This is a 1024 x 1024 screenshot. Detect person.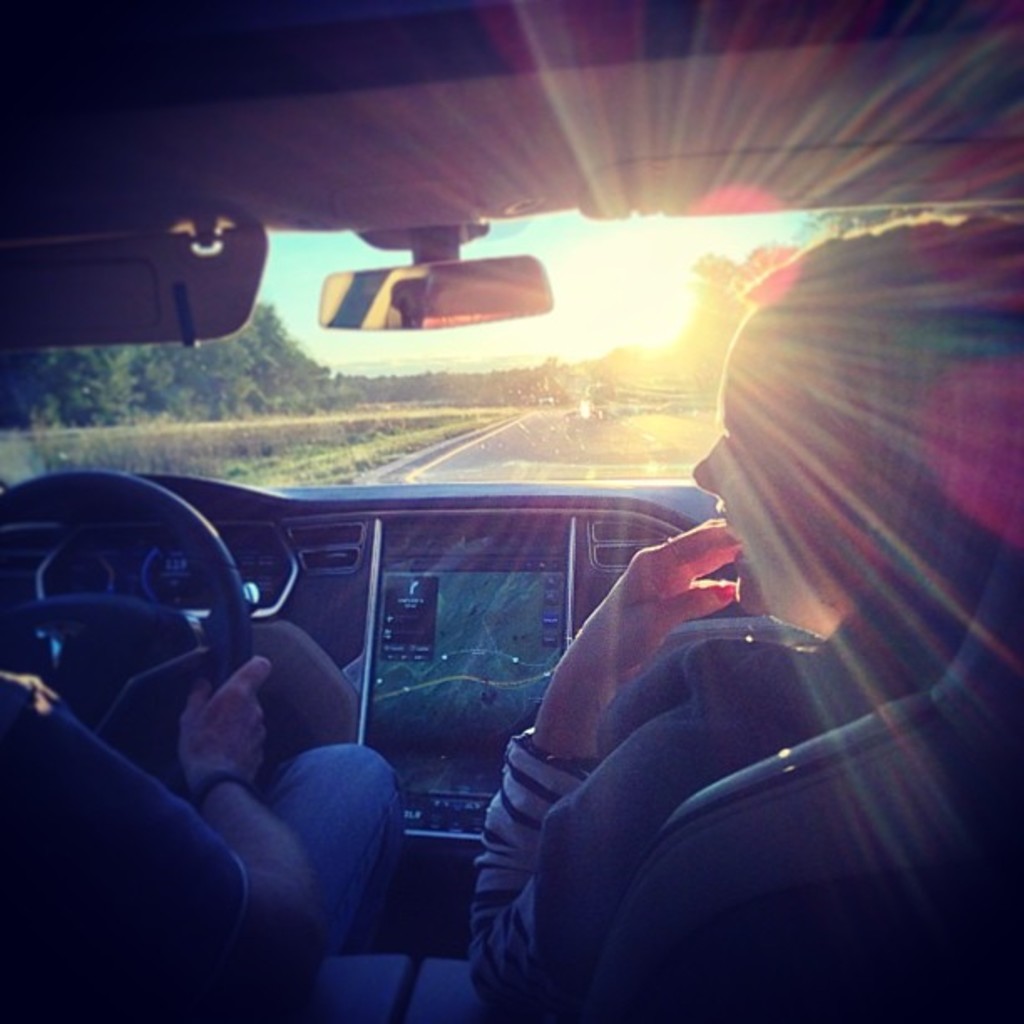
x1=0, y1=452, x2=420, y2=1017.
